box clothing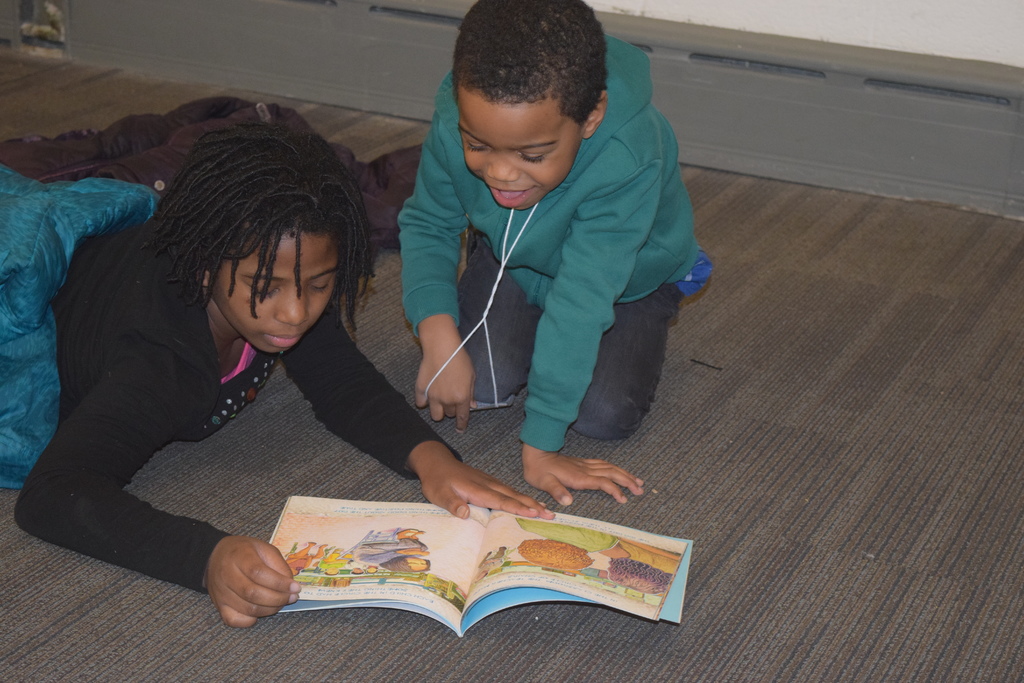
select_region(10, 214, 474, 593)
